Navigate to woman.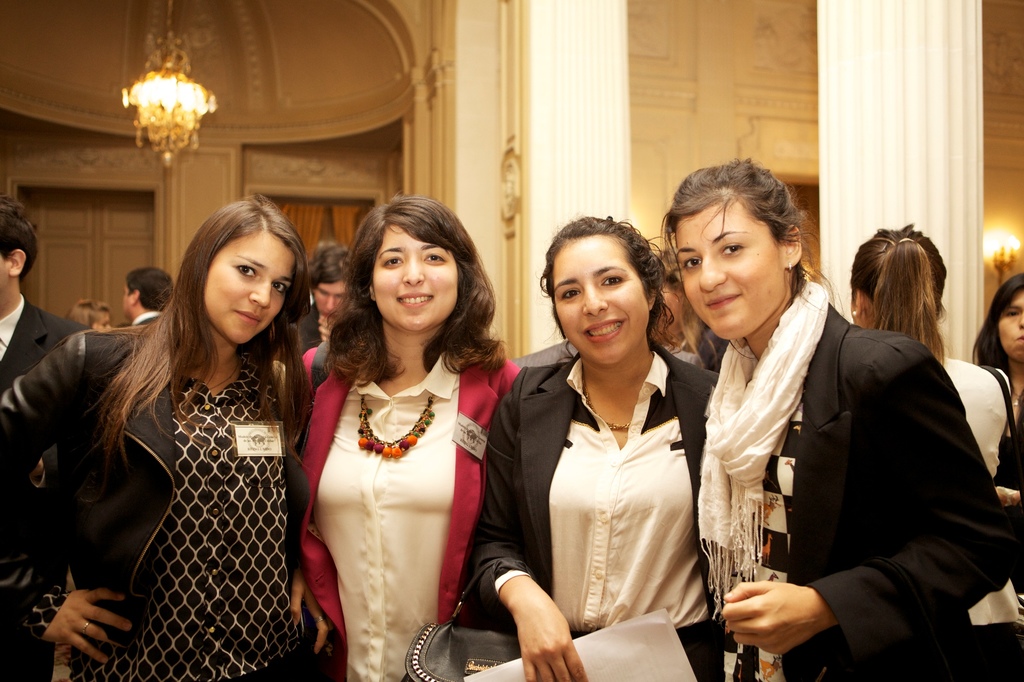
Navigation target: box=[0, 195, 335, 681].
